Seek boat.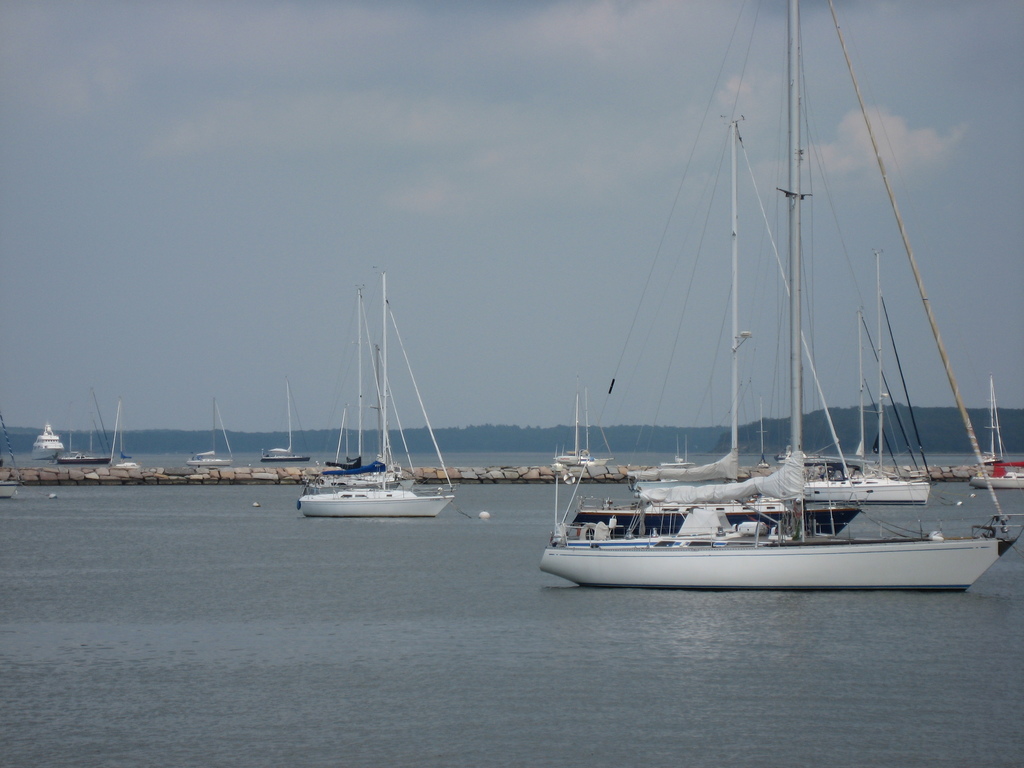
{"left": 106, "top": 394, "right": 139, "bottom": 471}.
